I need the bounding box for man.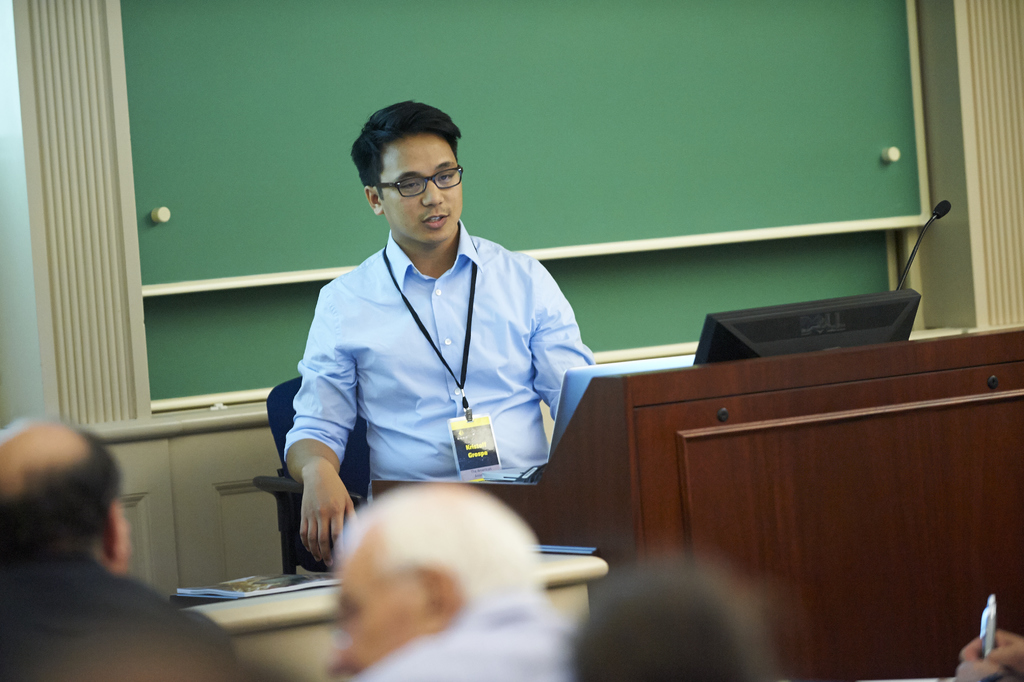
Here it is: select_region(0, 413, 239, 681).
